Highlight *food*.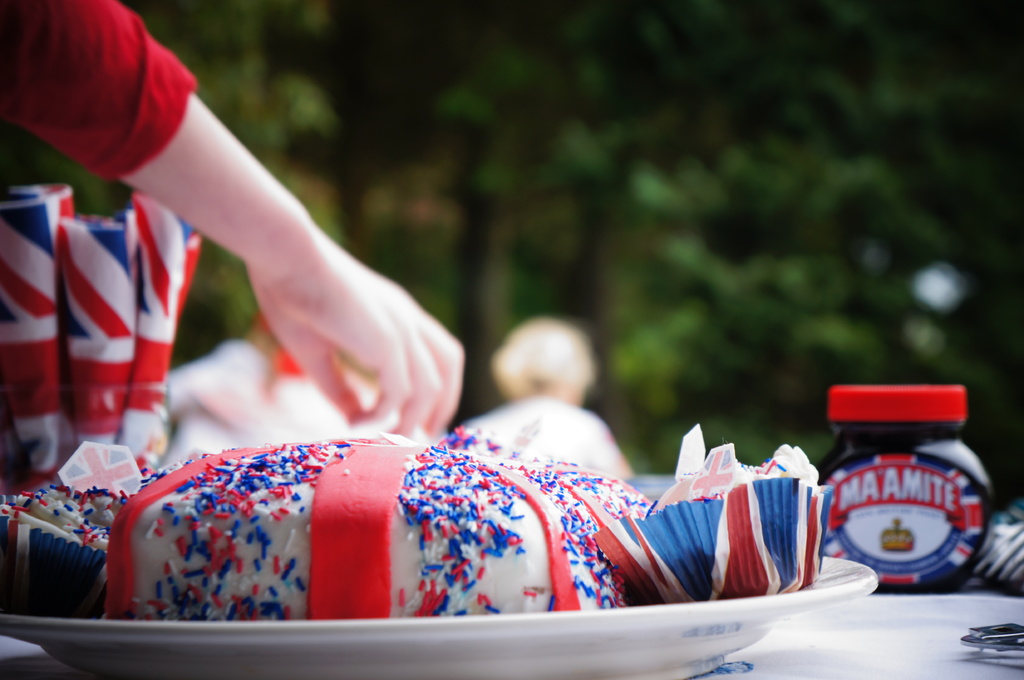
Highlighted region: detection(91, 430, 573, 629).
